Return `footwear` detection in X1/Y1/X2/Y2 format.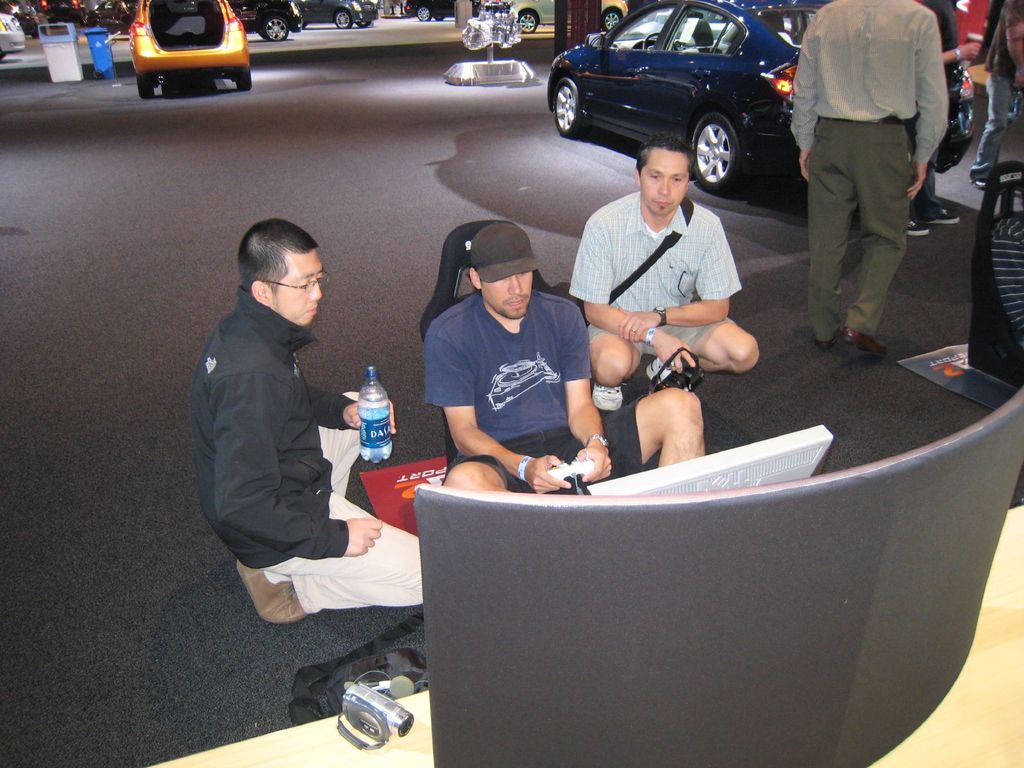
815/326/841/344.
